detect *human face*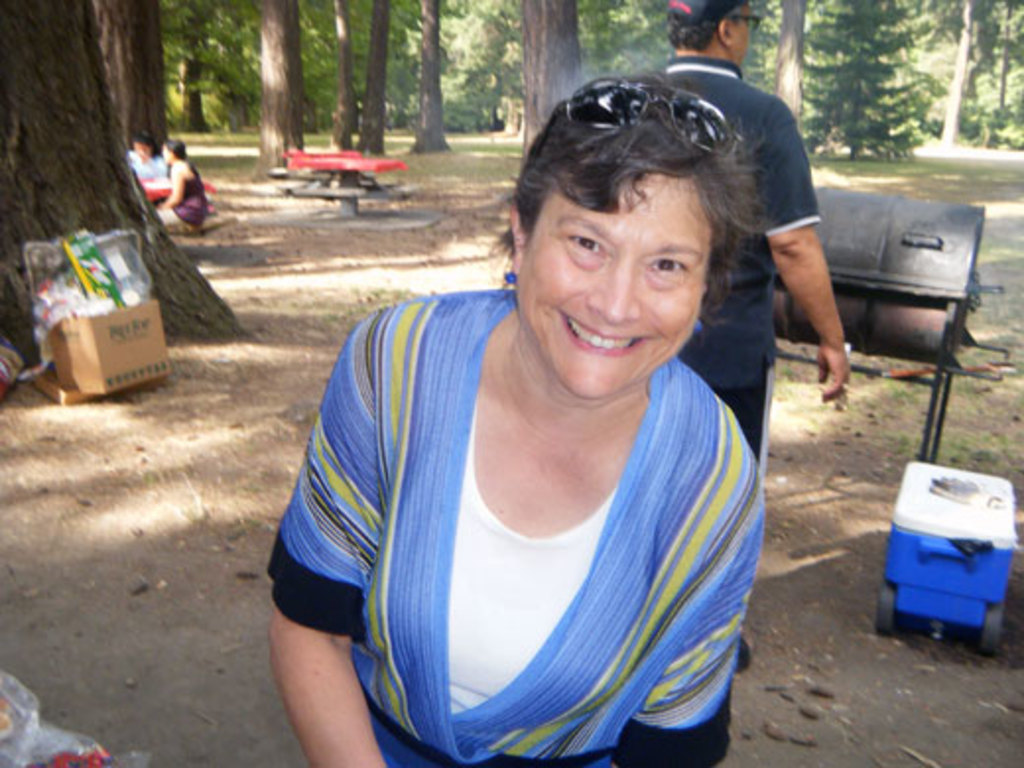
(729, 4, 758, 55)
